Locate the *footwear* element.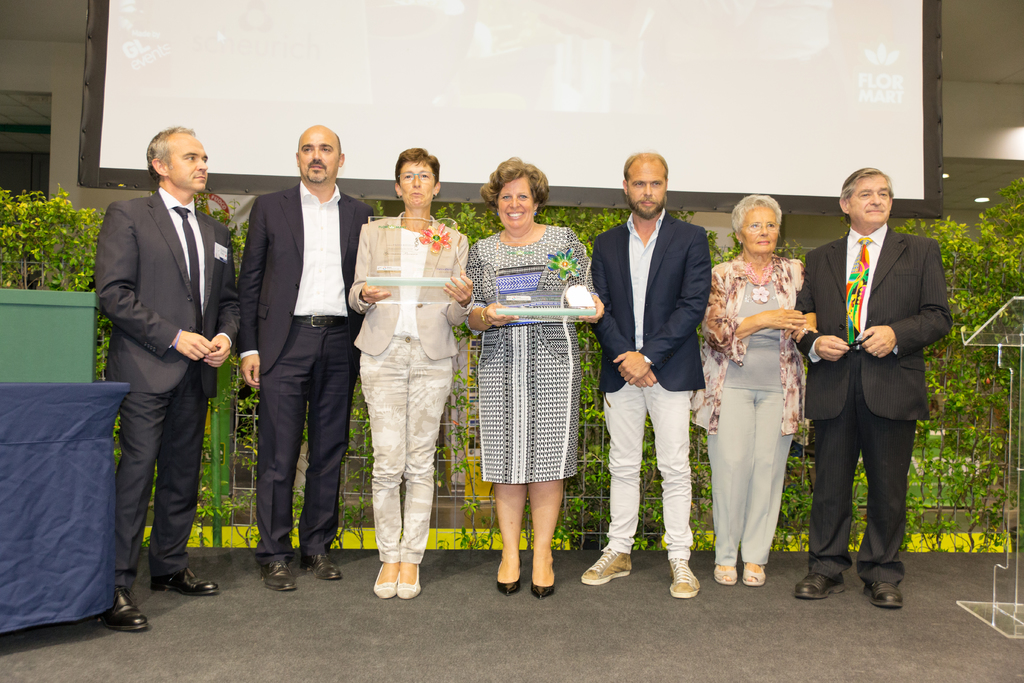
Element bbox: x1=90, y1=583, x2=148, y2=630.
